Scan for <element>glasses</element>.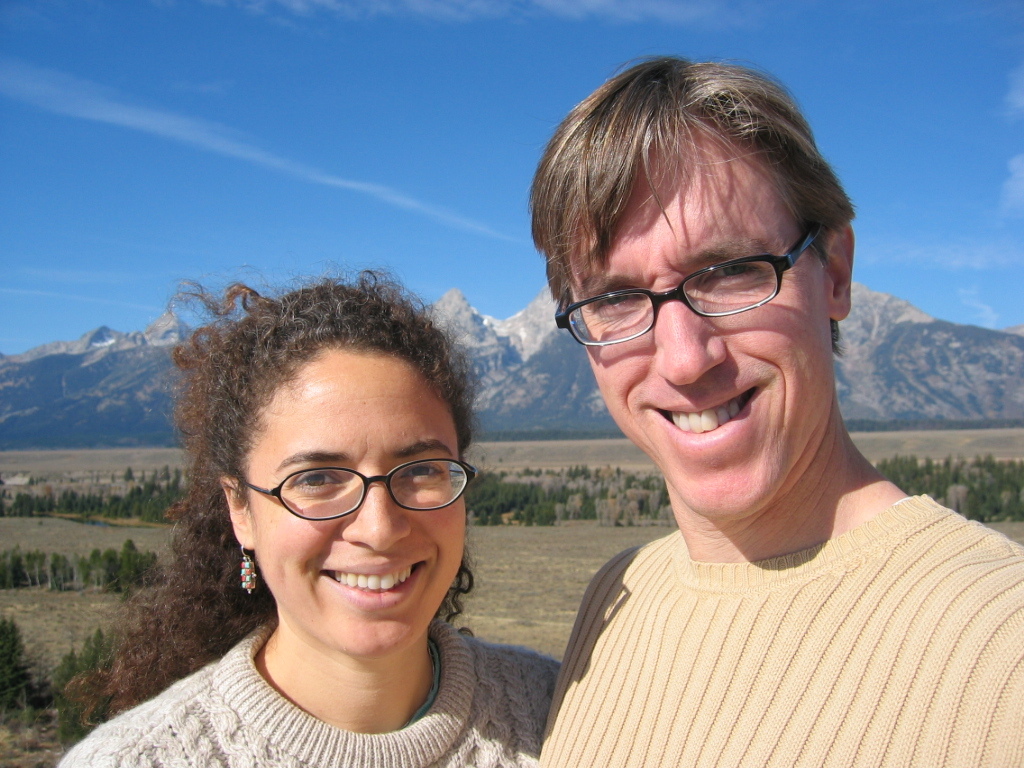
Scan result: <region>242, 458, 480, 524</region>.
